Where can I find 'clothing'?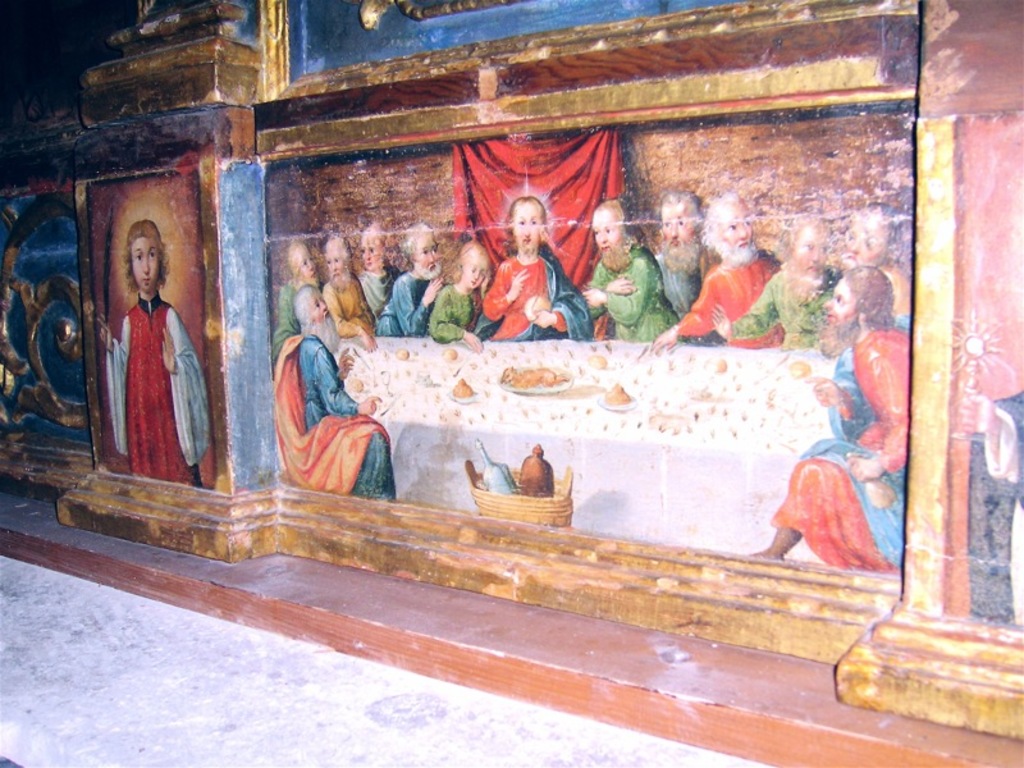
You can find it at [410, 268, 507, 347].
